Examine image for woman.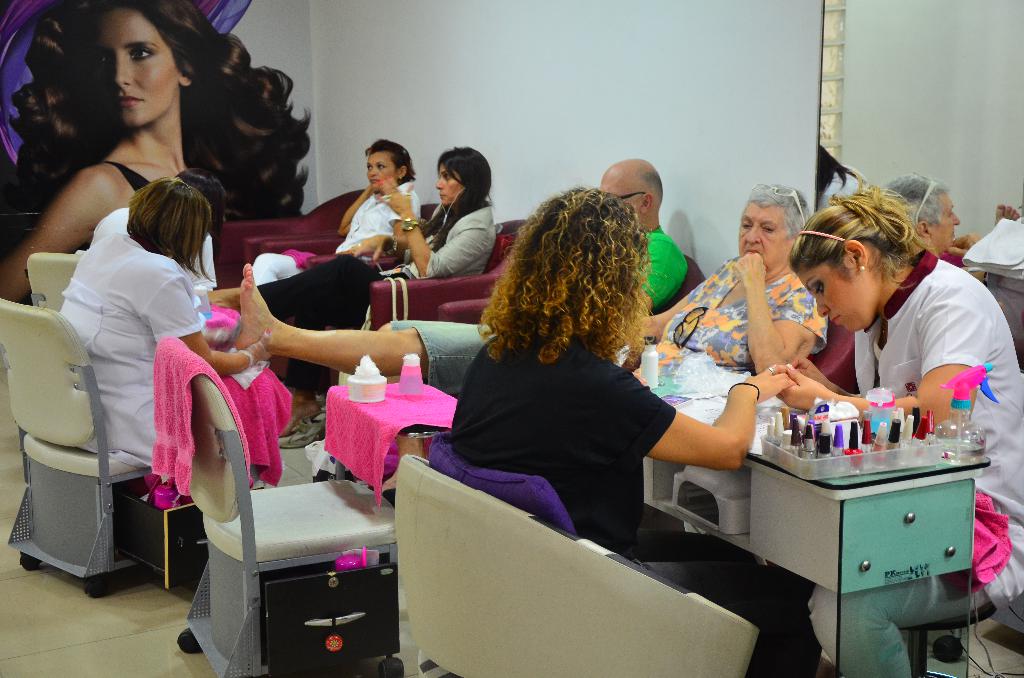
Examination result: left=236, top=186, right=831, bottom=393.
